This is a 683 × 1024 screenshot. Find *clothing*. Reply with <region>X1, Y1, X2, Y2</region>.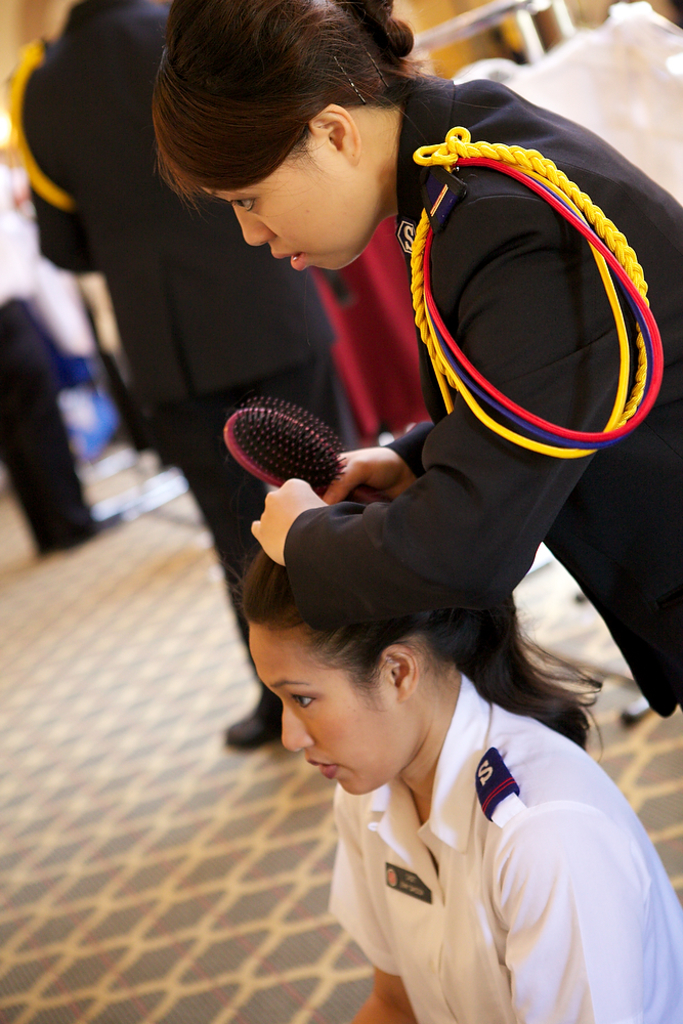
<region>284, 67, 682, 713</region>.
